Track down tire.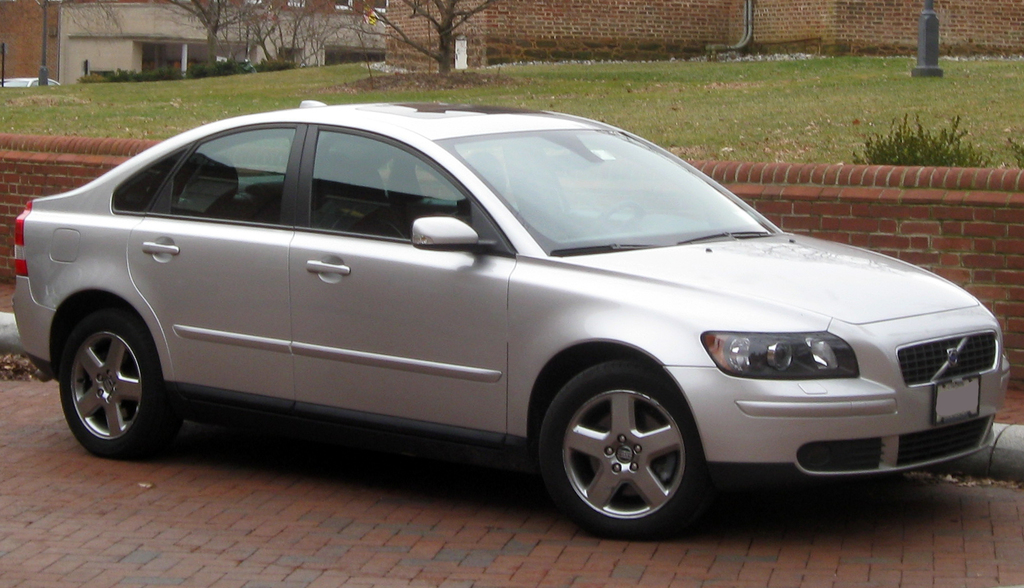
Tracked to detection(55, 309, 180, 461).
